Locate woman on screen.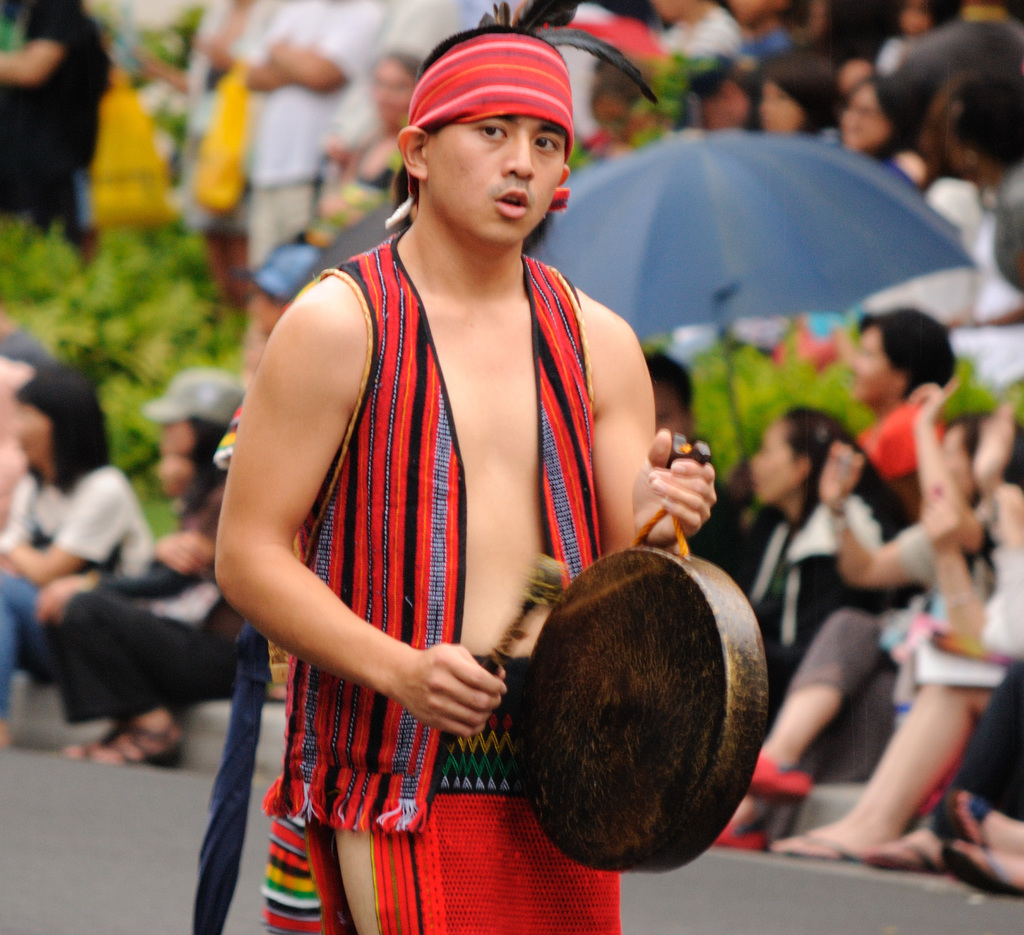
On screen at 31:370:269:766.
